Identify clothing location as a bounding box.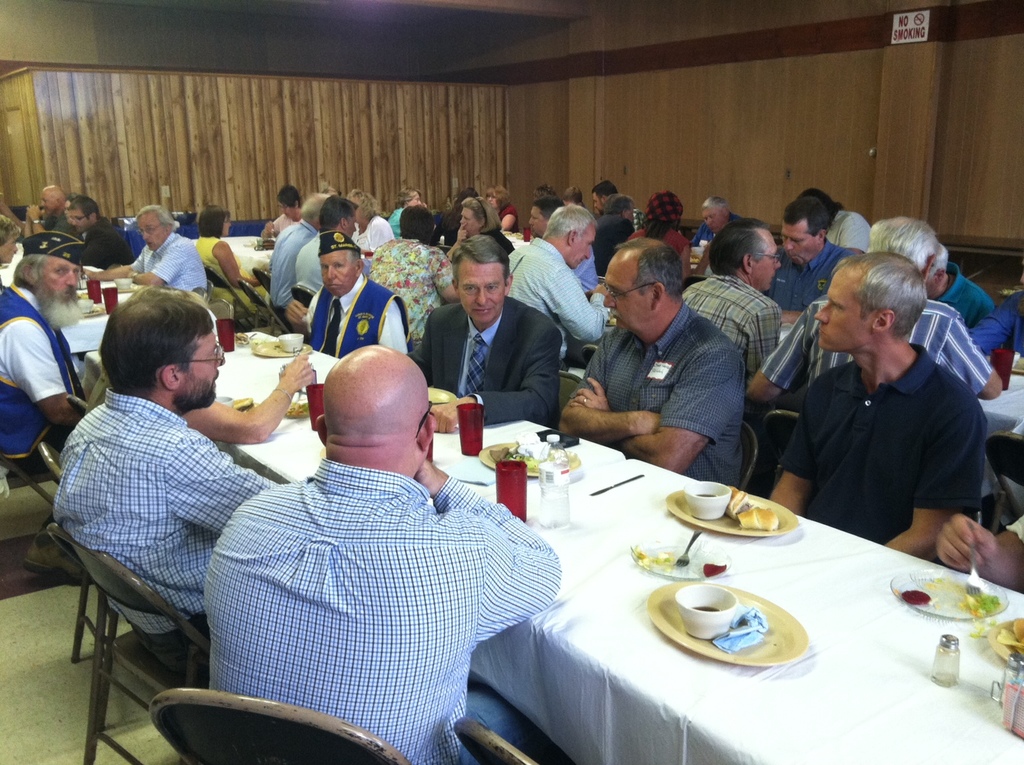
[x1=42, y1=205, x2=70, y2=232].
